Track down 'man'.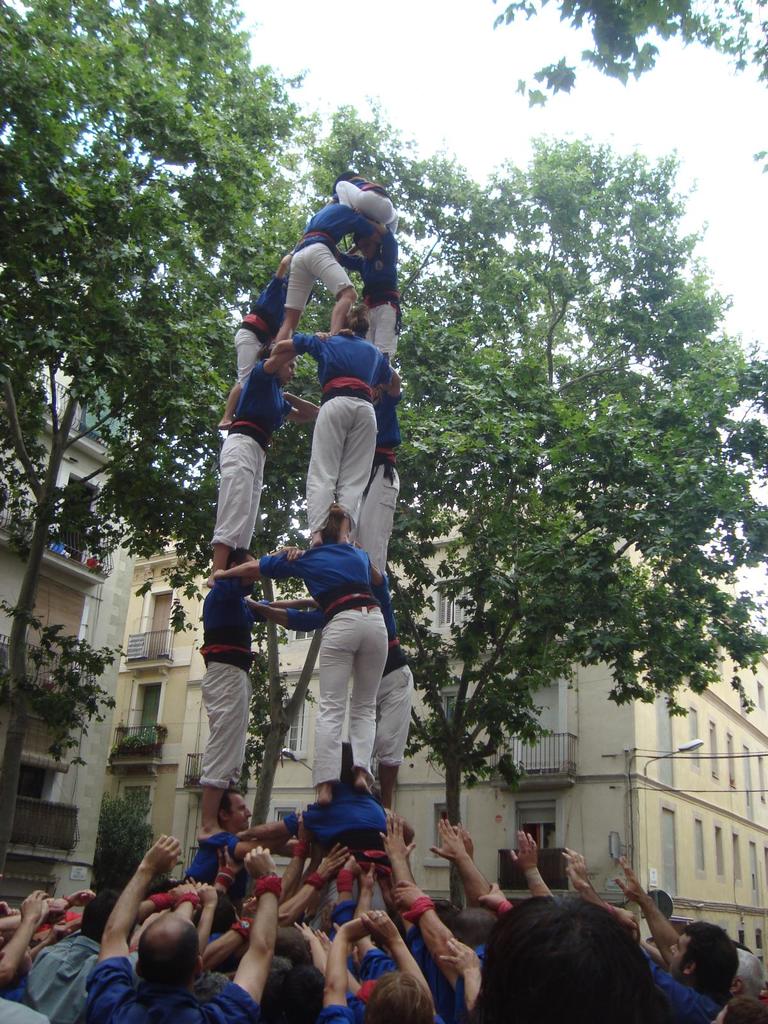
Tracked to <region>276, 355, 396, 559</region>.
